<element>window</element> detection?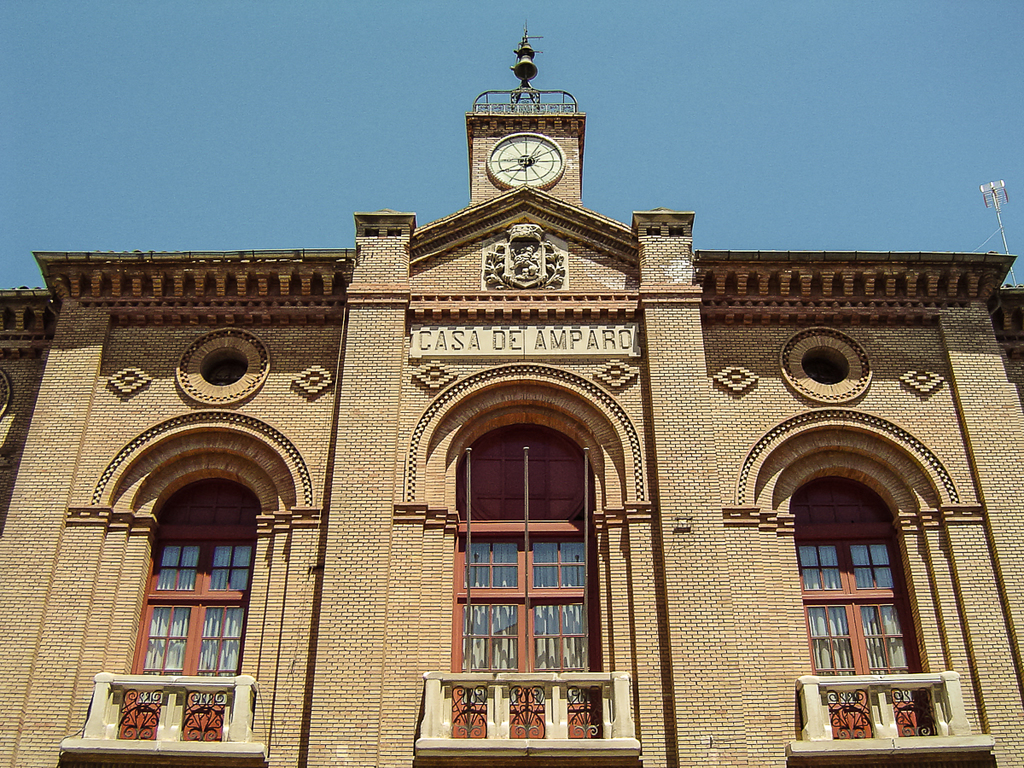
Rect(447, 422, 596, 736)
